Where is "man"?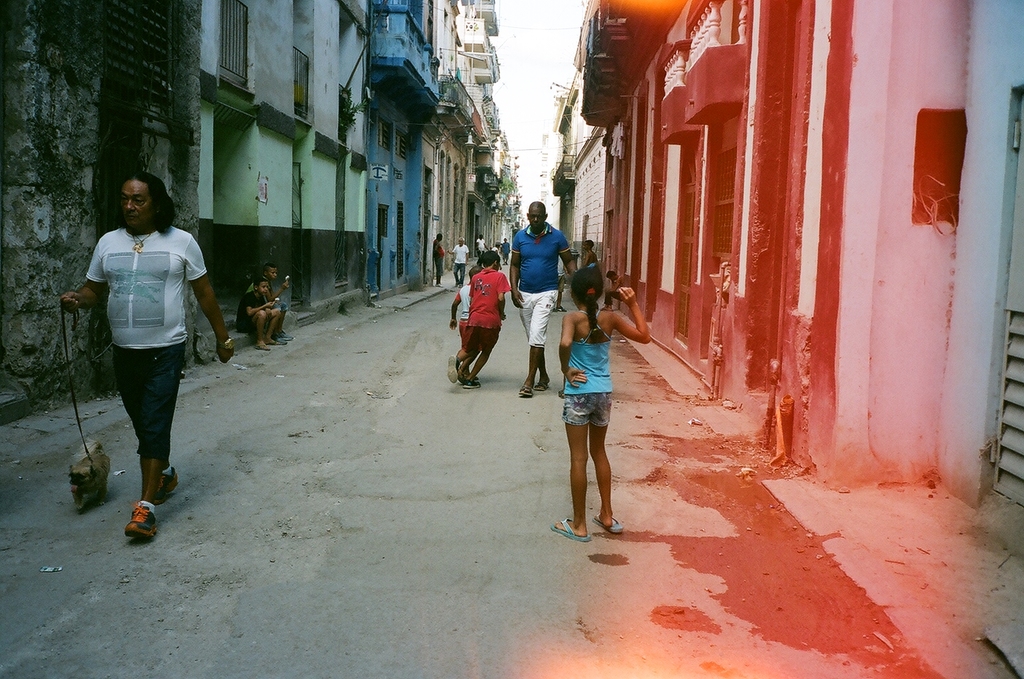
456, 247, 509, 381.
